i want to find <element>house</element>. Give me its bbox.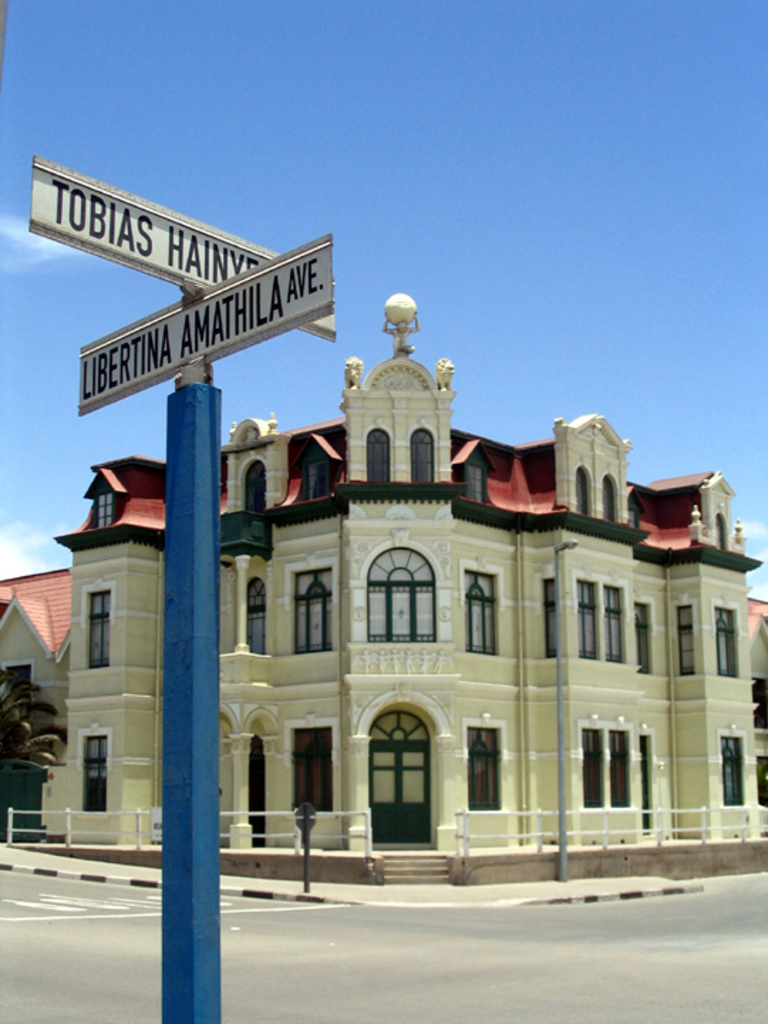
41/286/759/905.
